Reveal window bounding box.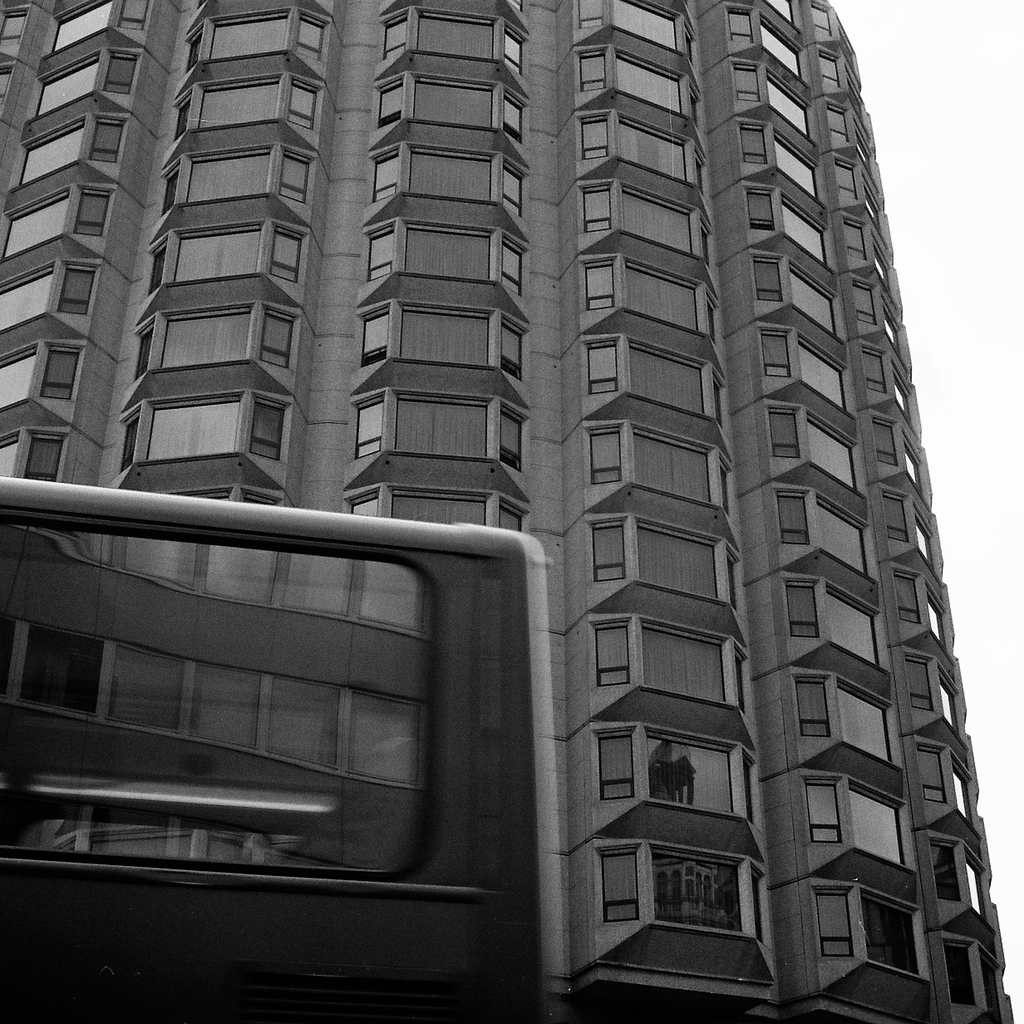
Revealed: {"x1": 160, "y1": 150, "x2": 303, "y2": 223}.
